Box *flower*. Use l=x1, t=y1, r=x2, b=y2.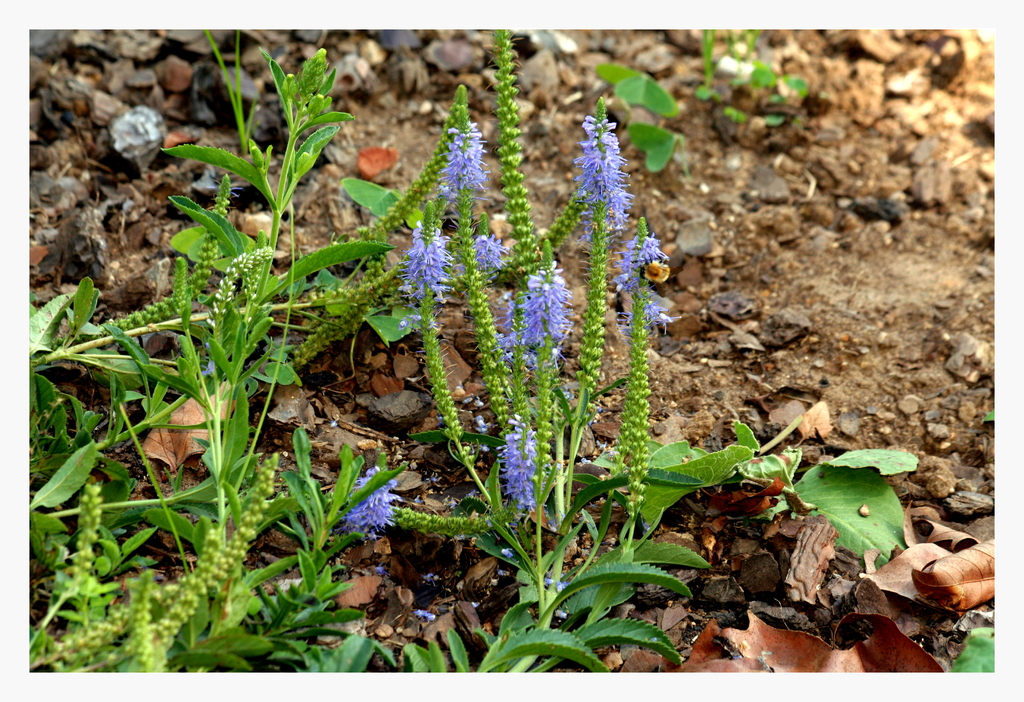
l=501, t=413, r=556, b=508.
